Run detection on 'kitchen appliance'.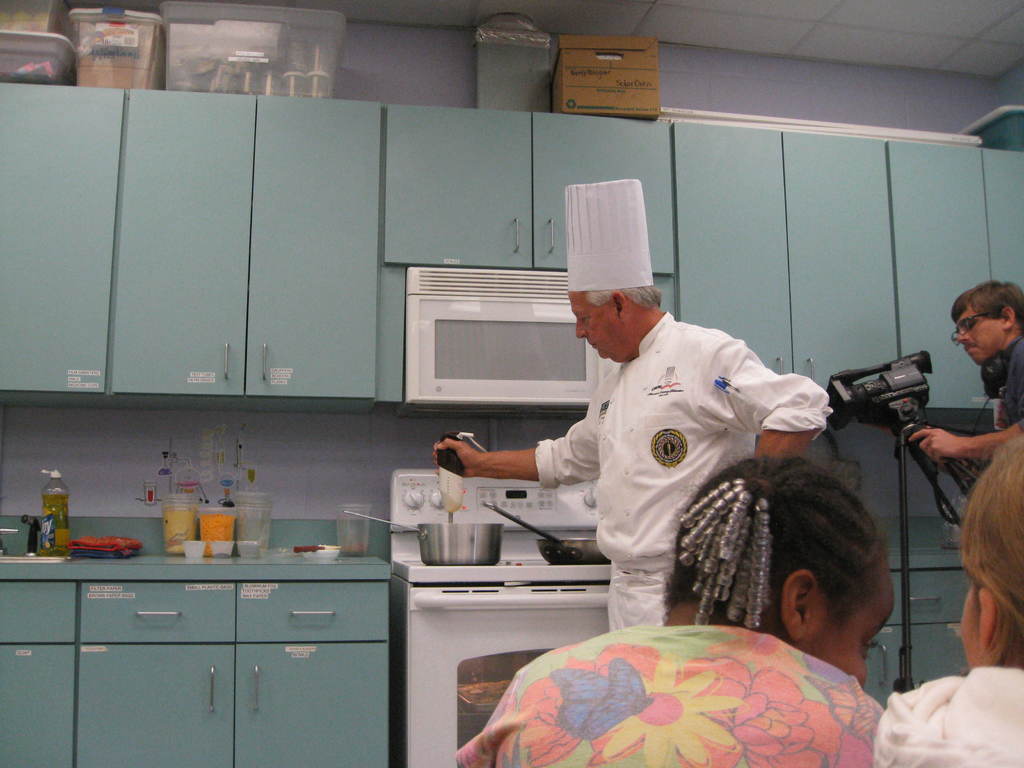
Result: 38:472:65:548.
